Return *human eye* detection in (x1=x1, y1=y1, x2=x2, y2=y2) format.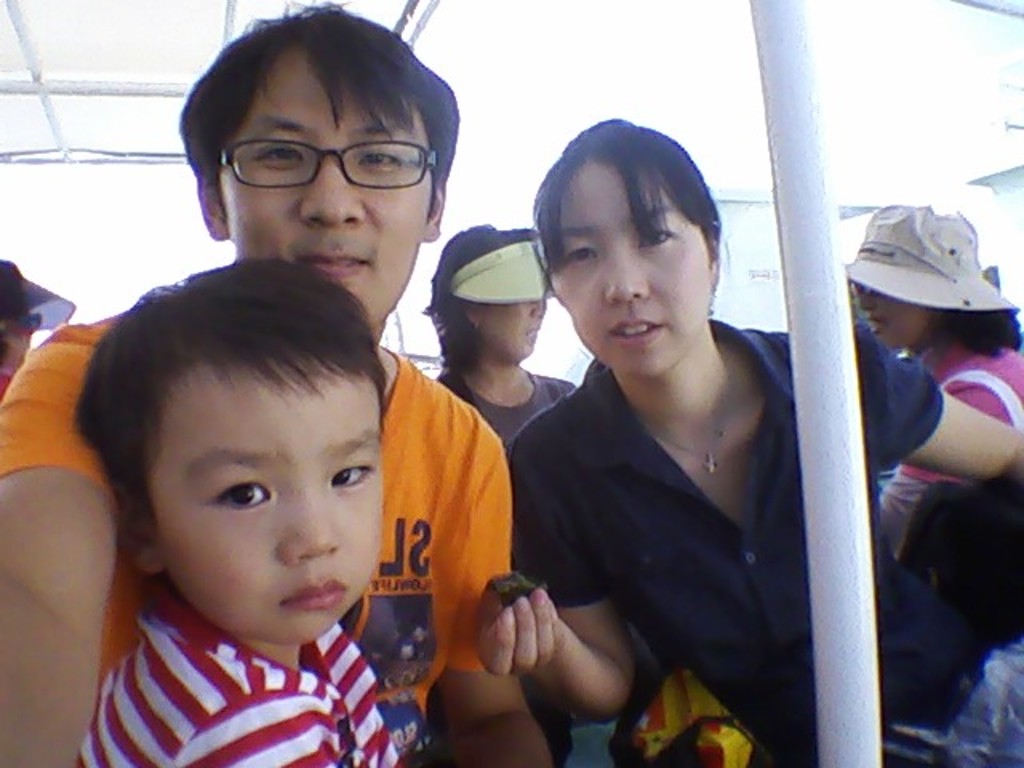
(x1=638, y1=221, x2=678, y2=258).
